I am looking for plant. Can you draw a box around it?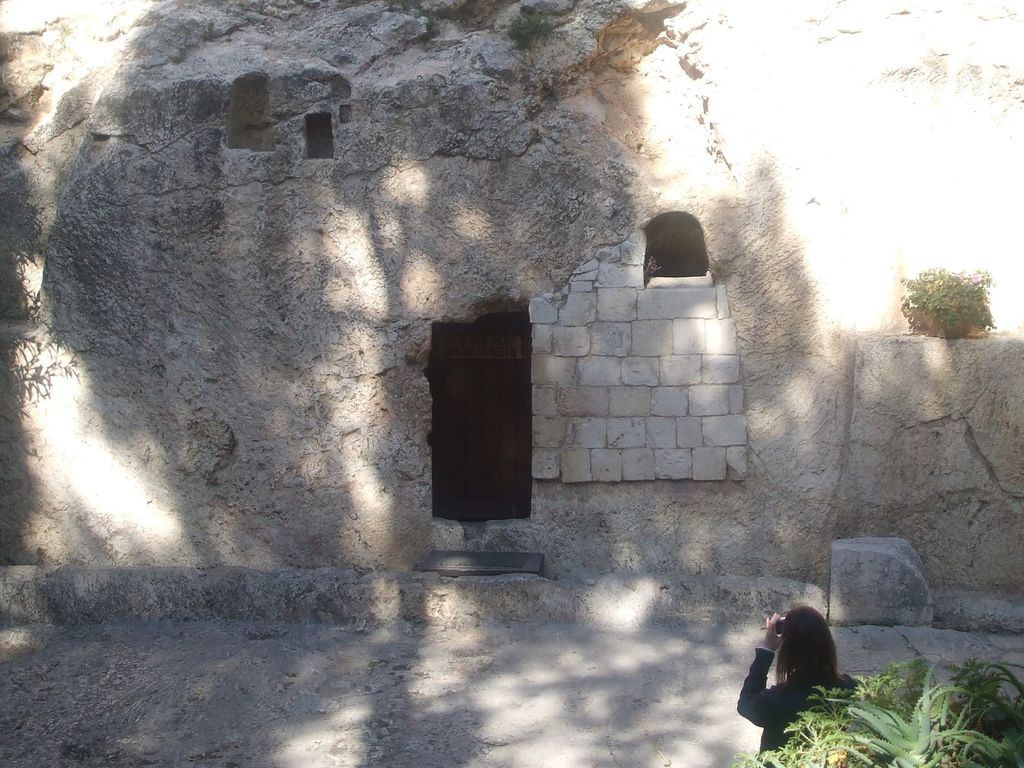
Sure, the bounding box is detection(423, 13, 436, 34).
